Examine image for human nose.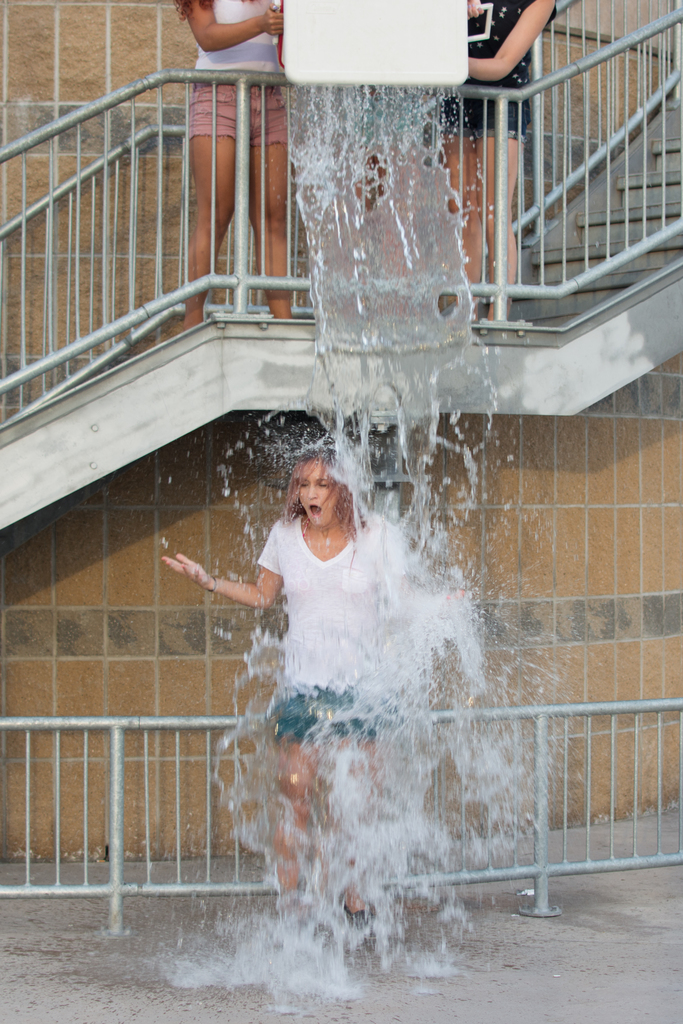
Examination result: locate(306, 483, 318, 500).
